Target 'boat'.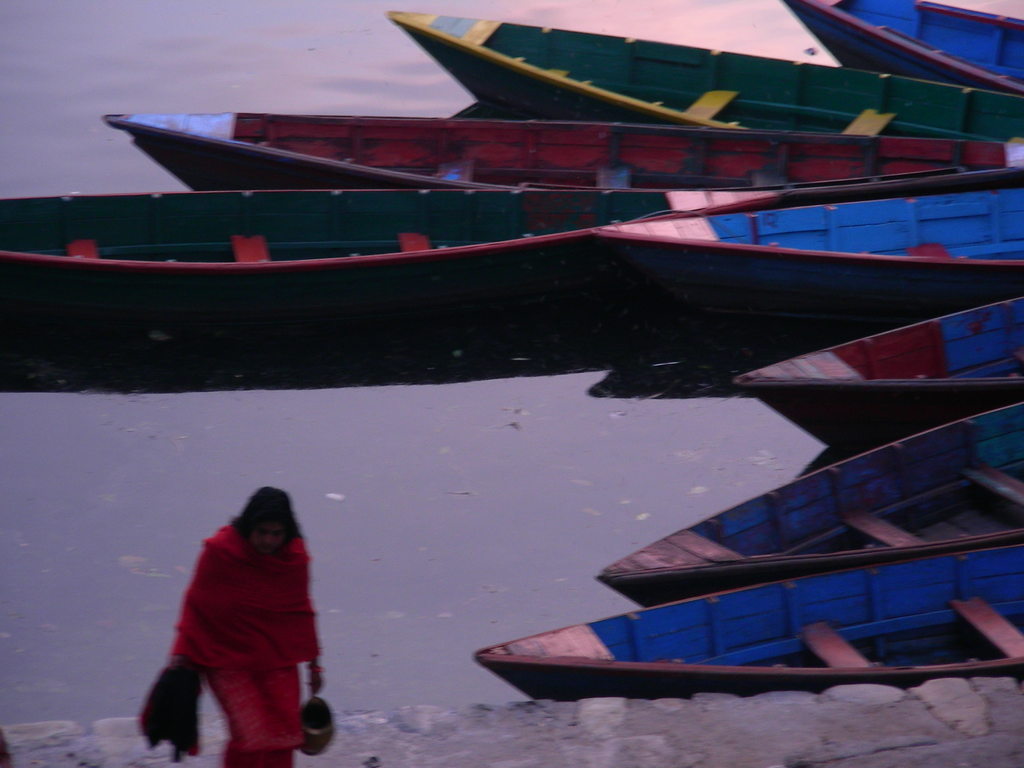
Target region: 736, 297, 1023, 449.
